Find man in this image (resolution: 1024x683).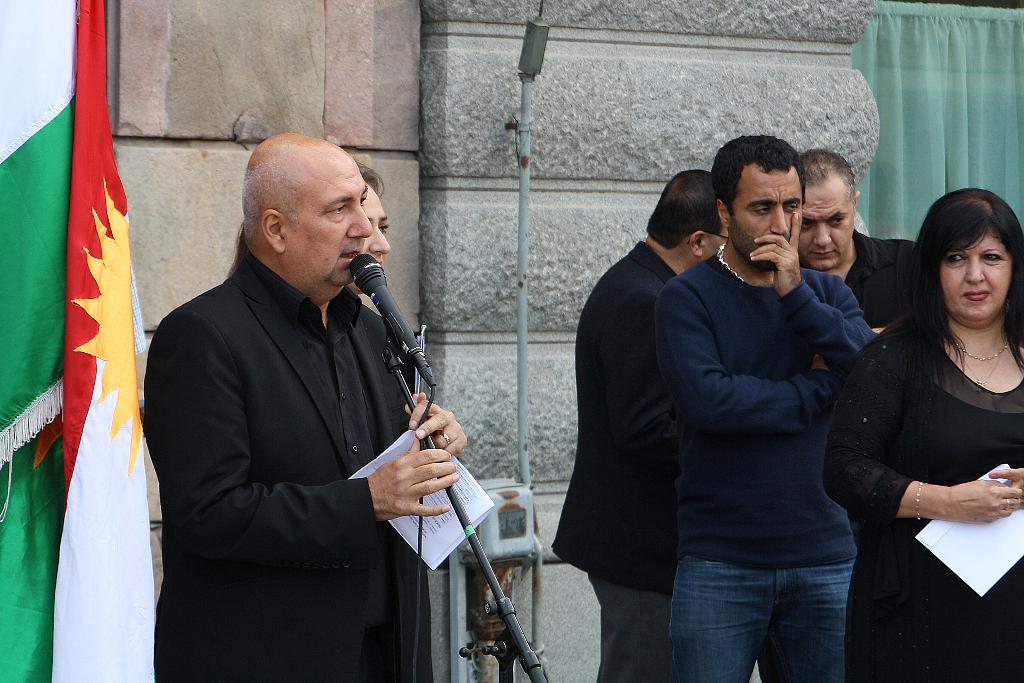
[x1=143, y1=120, x2=466, y2=679].
